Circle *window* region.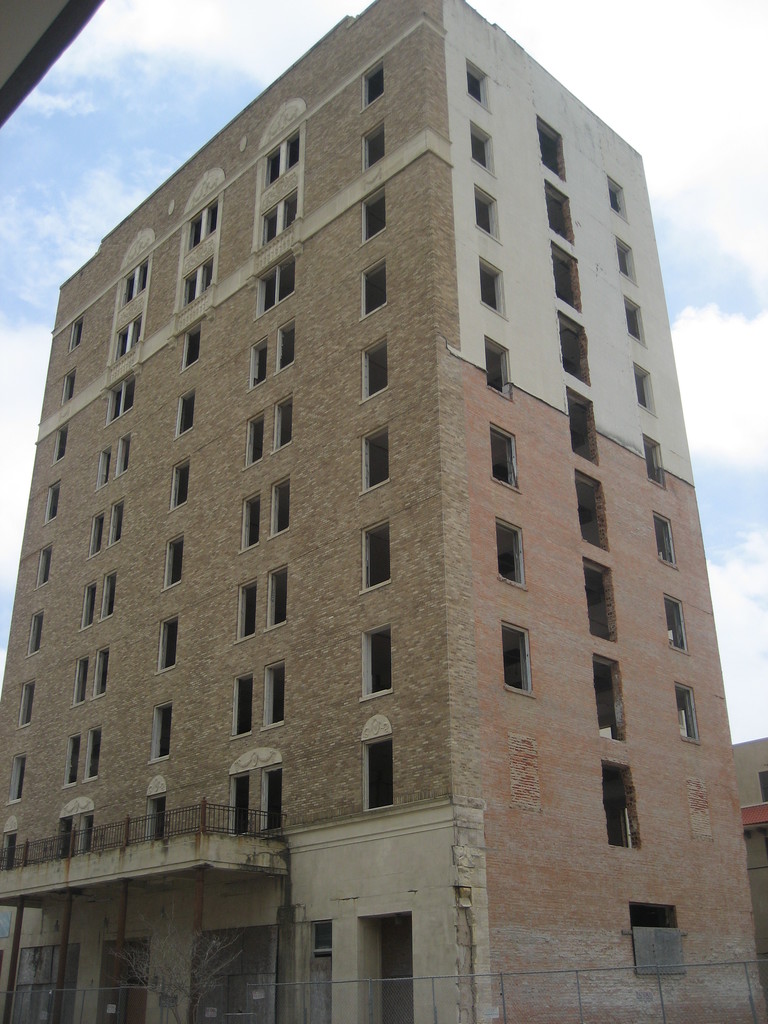
Region: x1=359 y1=518 x2=394 y2=597.
